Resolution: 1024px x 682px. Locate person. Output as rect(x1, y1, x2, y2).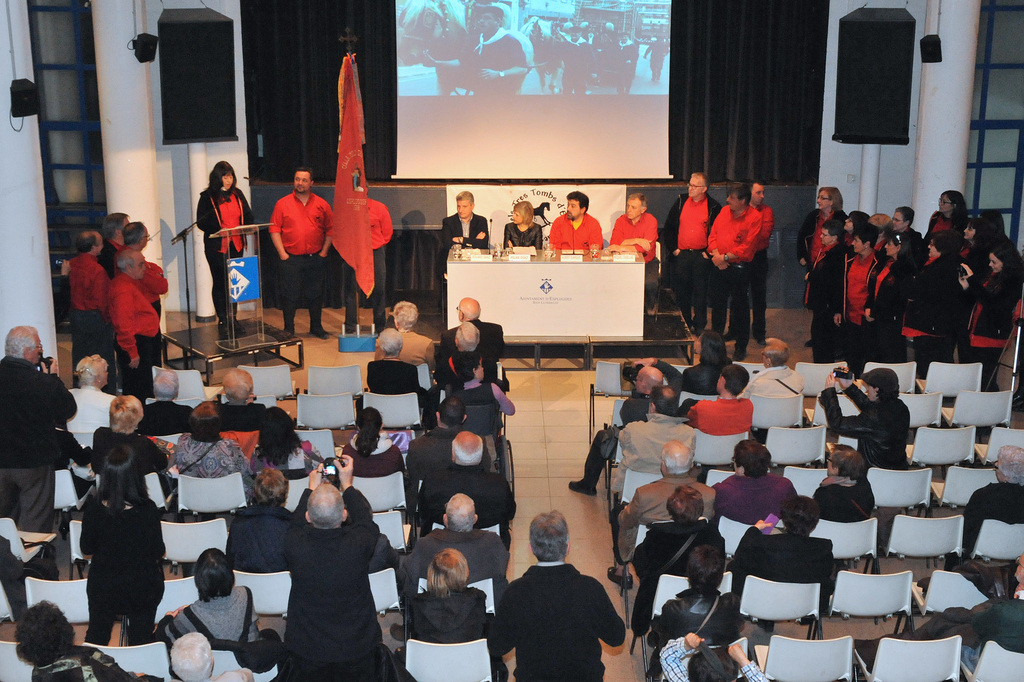
rect(606, 189, 656, 315).
